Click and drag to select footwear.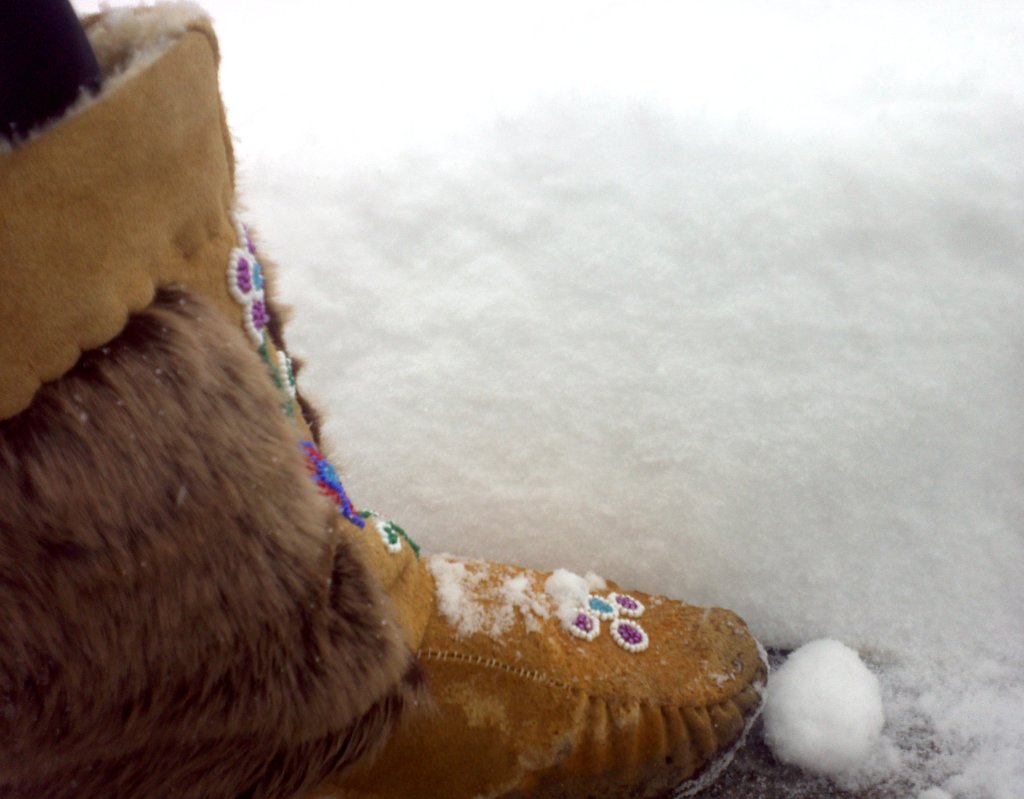
Selection: bbox(0, 0, 768, 798).
